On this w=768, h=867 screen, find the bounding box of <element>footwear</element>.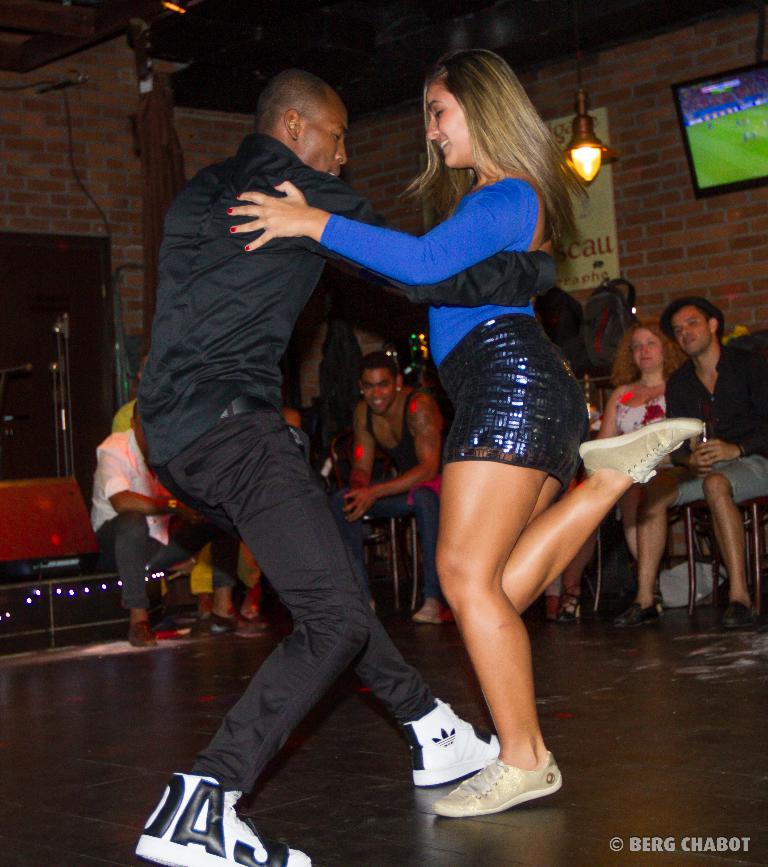
Bounding box: bbox(577, 415, 704, 480).
